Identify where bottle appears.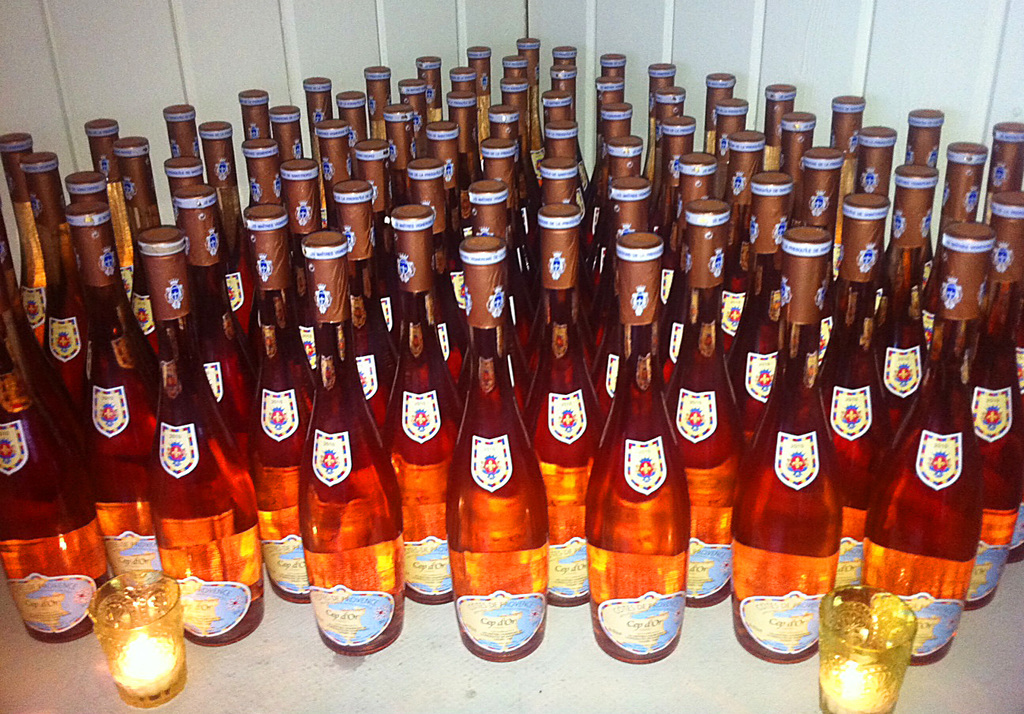
Appears at <bbox>521, 197, 610, 608</bbox>.
